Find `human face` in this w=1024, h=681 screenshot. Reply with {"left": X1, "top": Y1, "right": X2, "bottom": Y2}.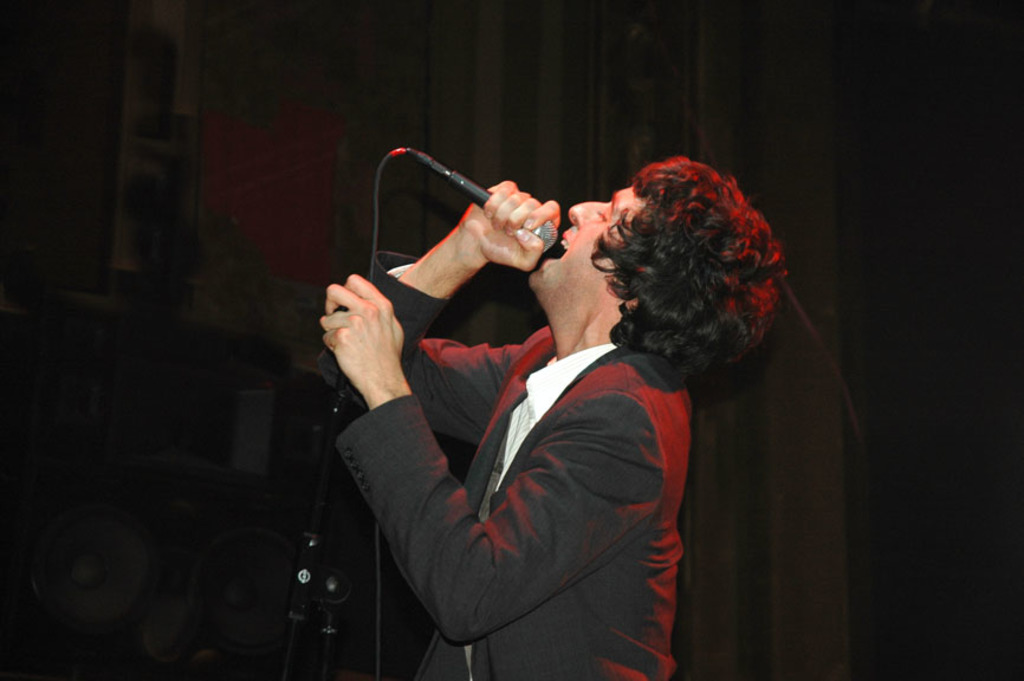
{"left": 525, "top": 189, "right": 652, "bottom": 331}.
